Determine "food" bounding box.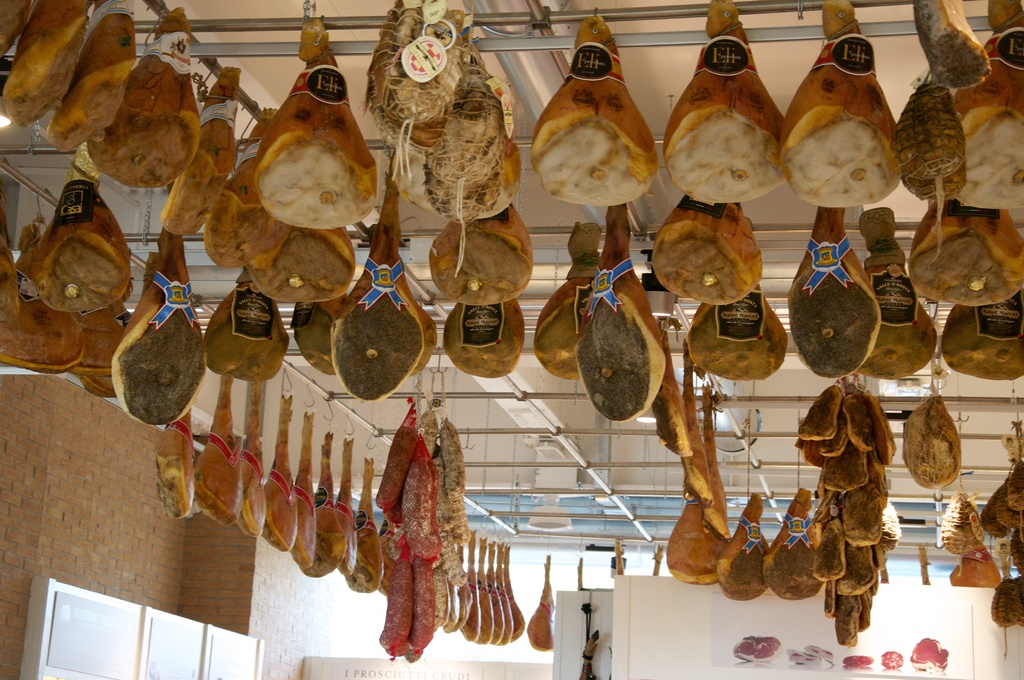
Determined: bbox(575, 204, 668, 423).
